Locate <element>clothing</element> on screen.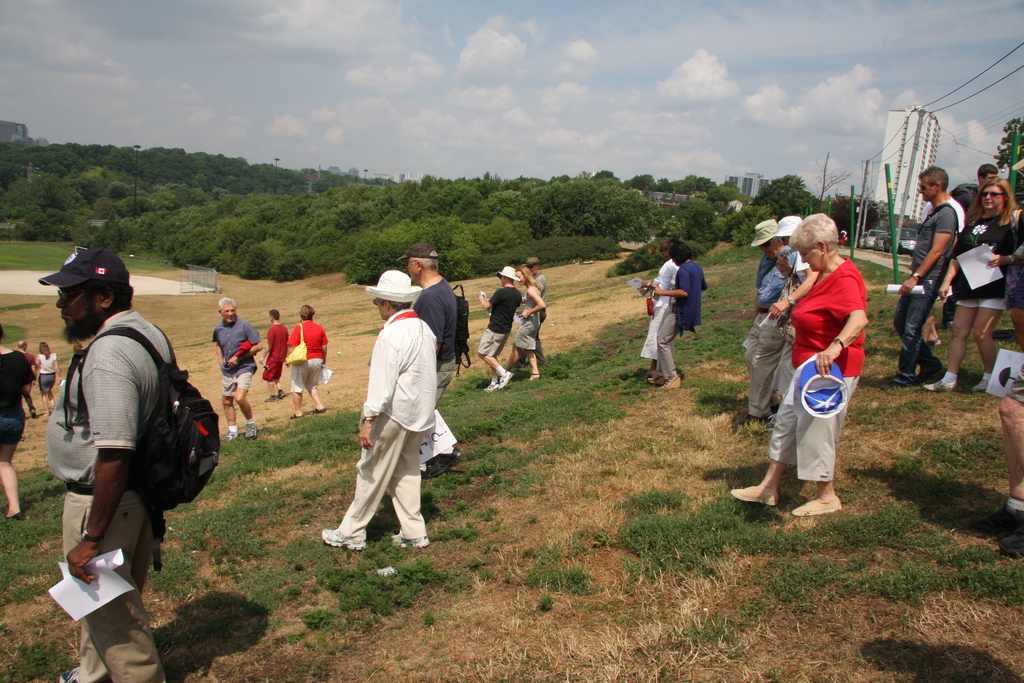
On screen at {"x1": 0, "y1": 340, "x2": 22, "y2": 445}.
